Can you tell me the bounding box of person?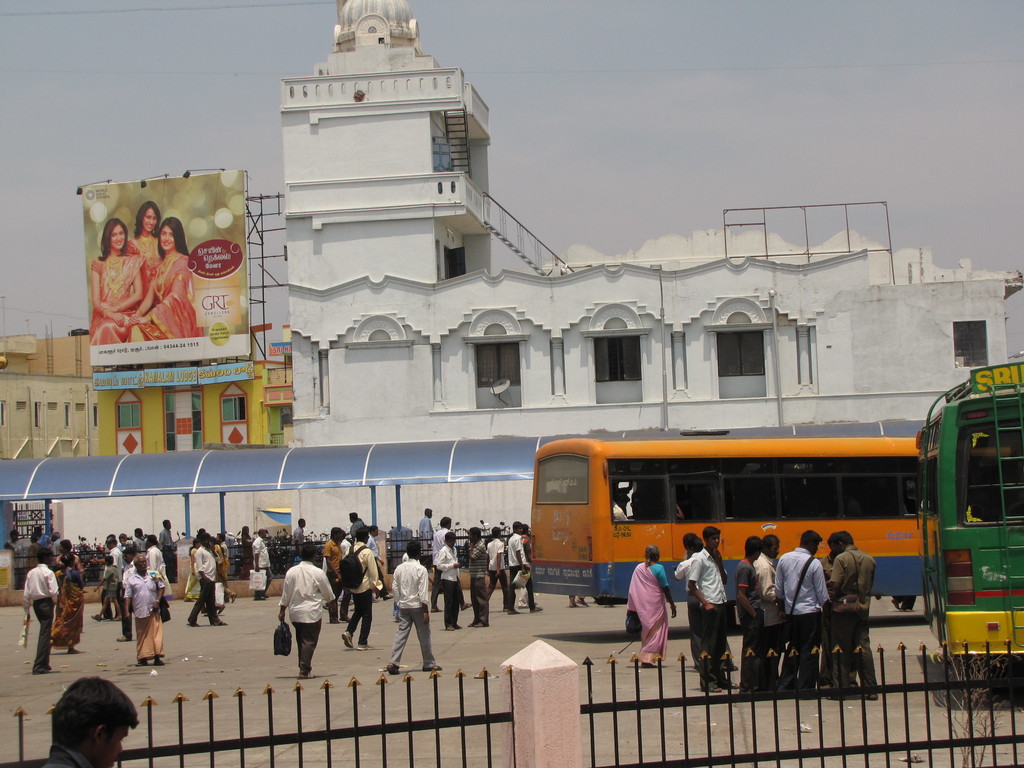
[left=625, top=544, right=679, bottom=675].
